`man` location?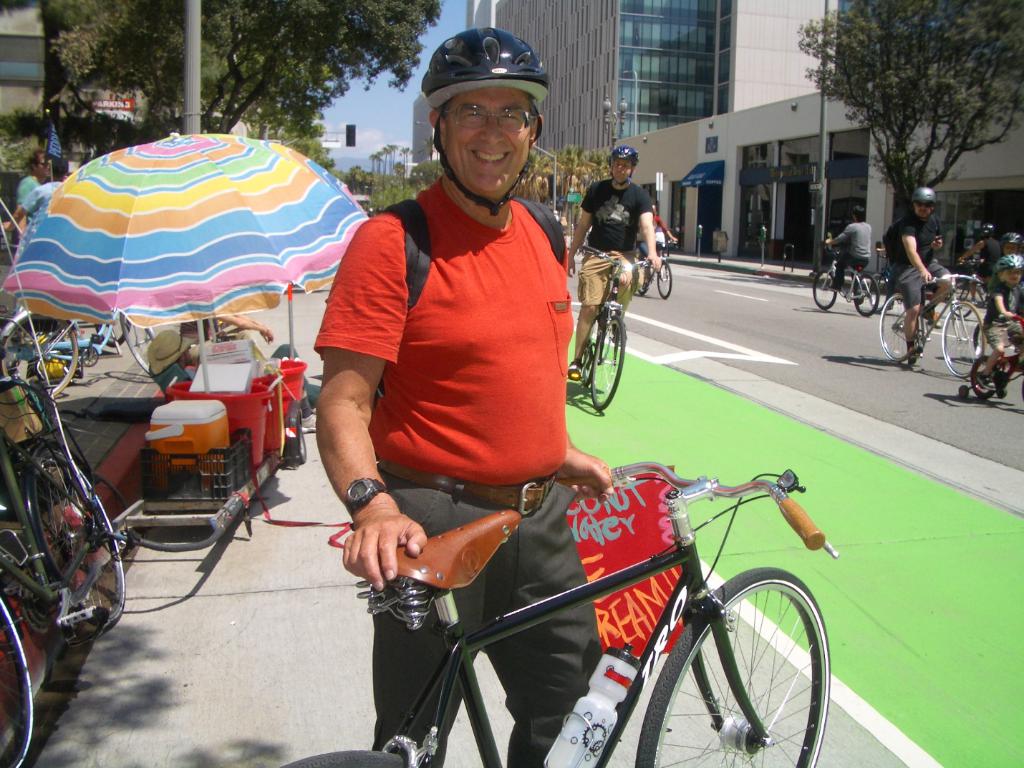
<box>287,63,632,718</box>
